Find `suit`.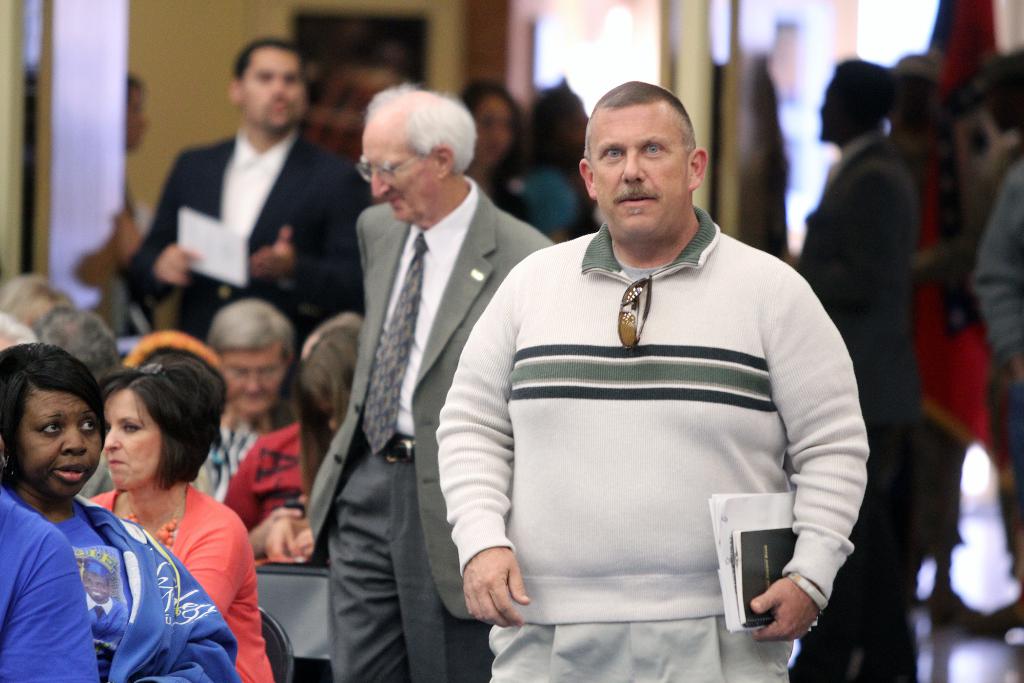
detection(118, 133, 369, 340).
